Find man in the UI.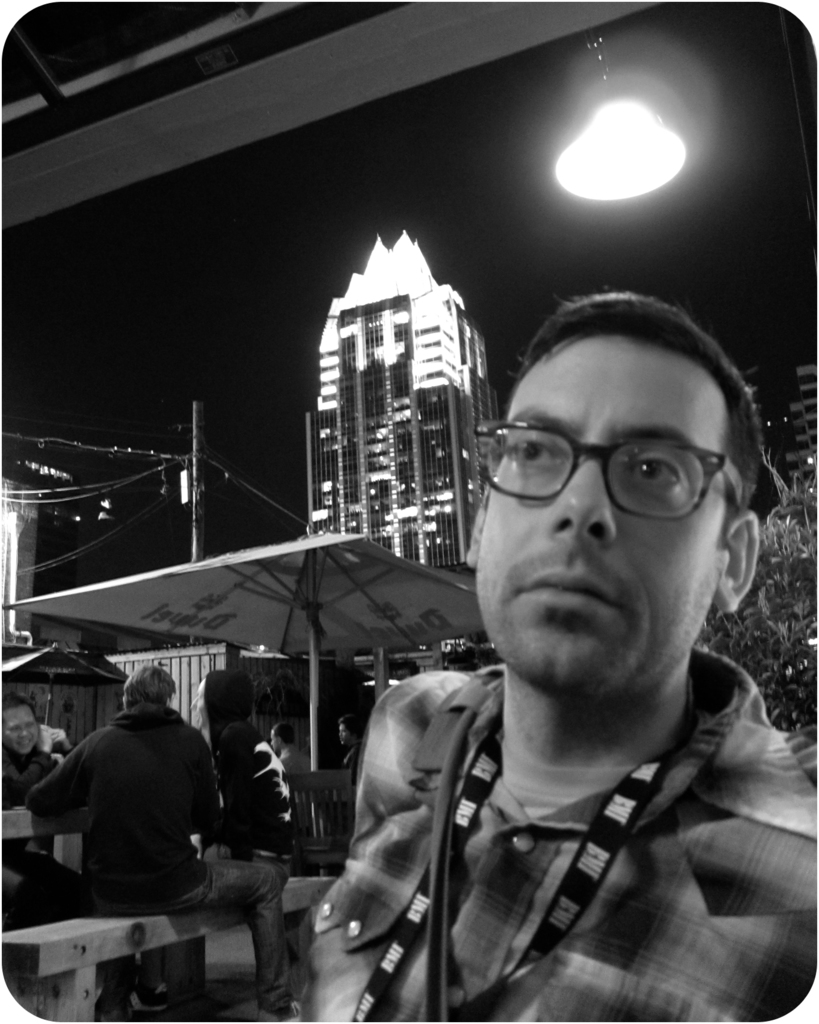
UI element at {"left": 326, "top": 706, "right": 367, "bottom": 772}.
